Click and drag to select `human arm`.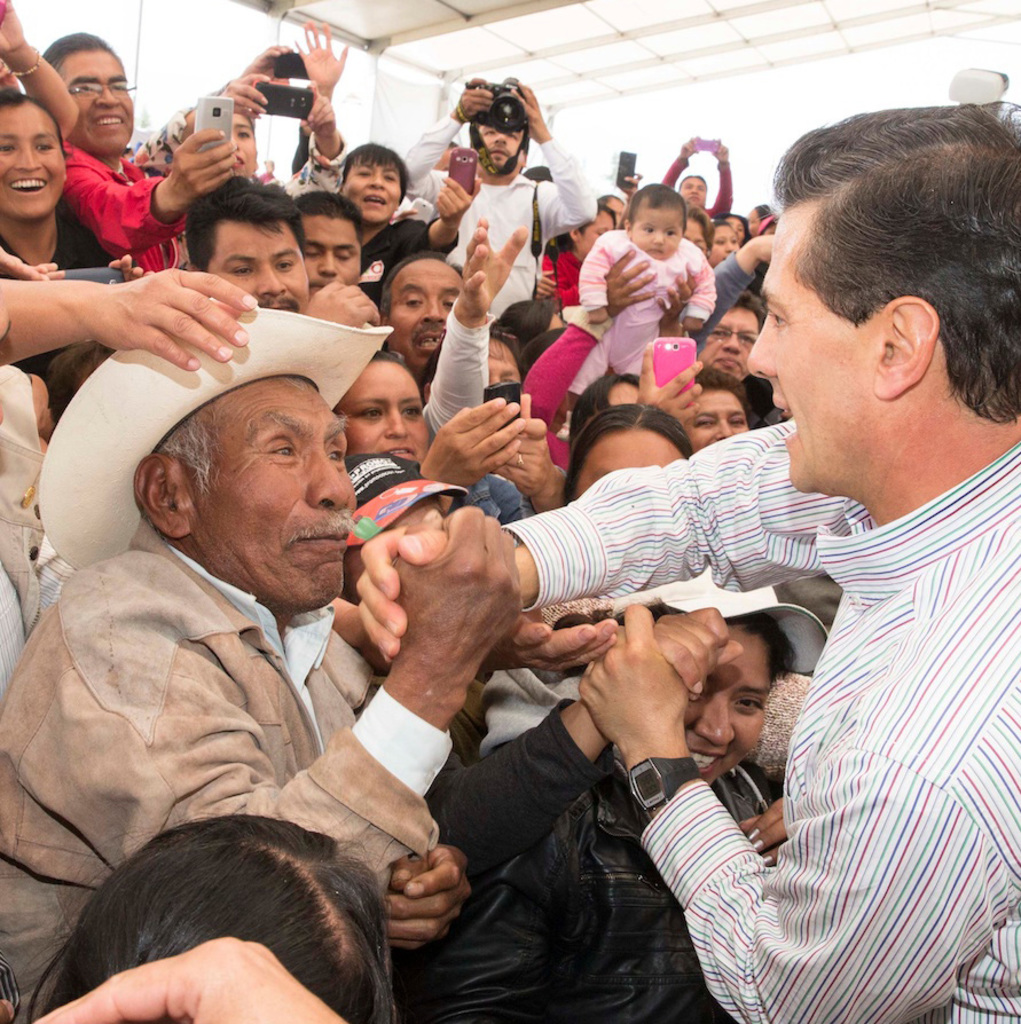
Selection: select_region(218, 68, 264, 119).
